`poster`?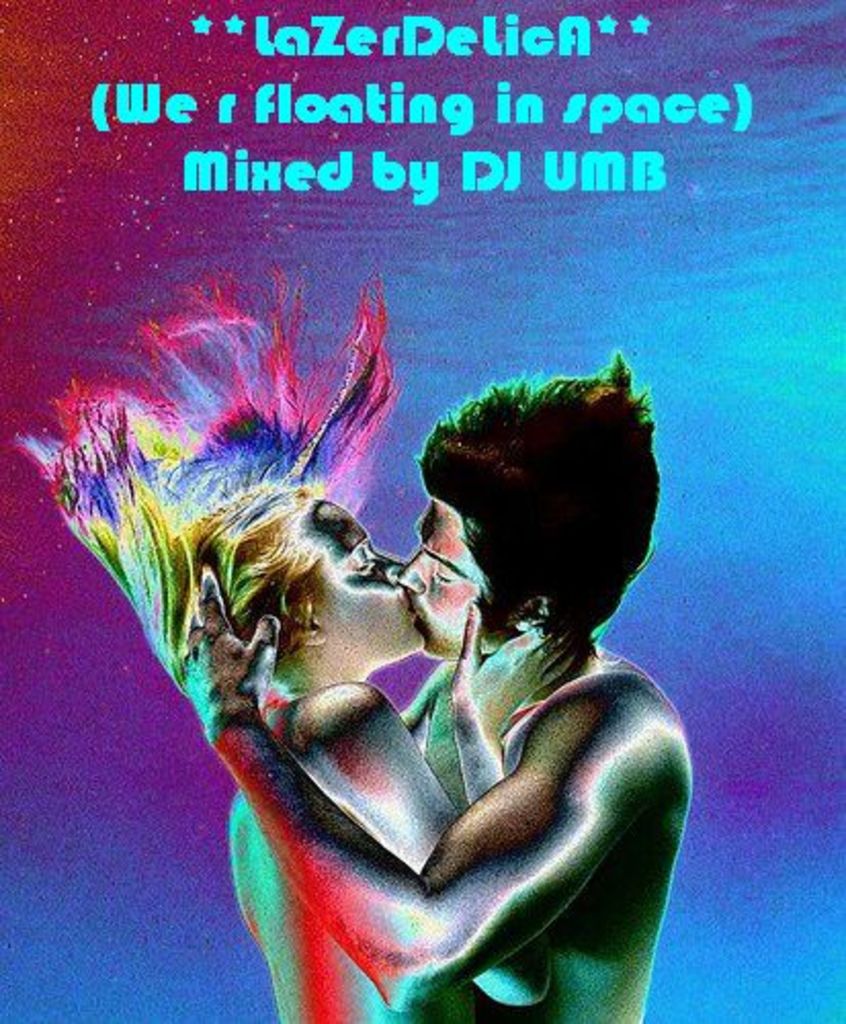
(0,0,844,1022)
